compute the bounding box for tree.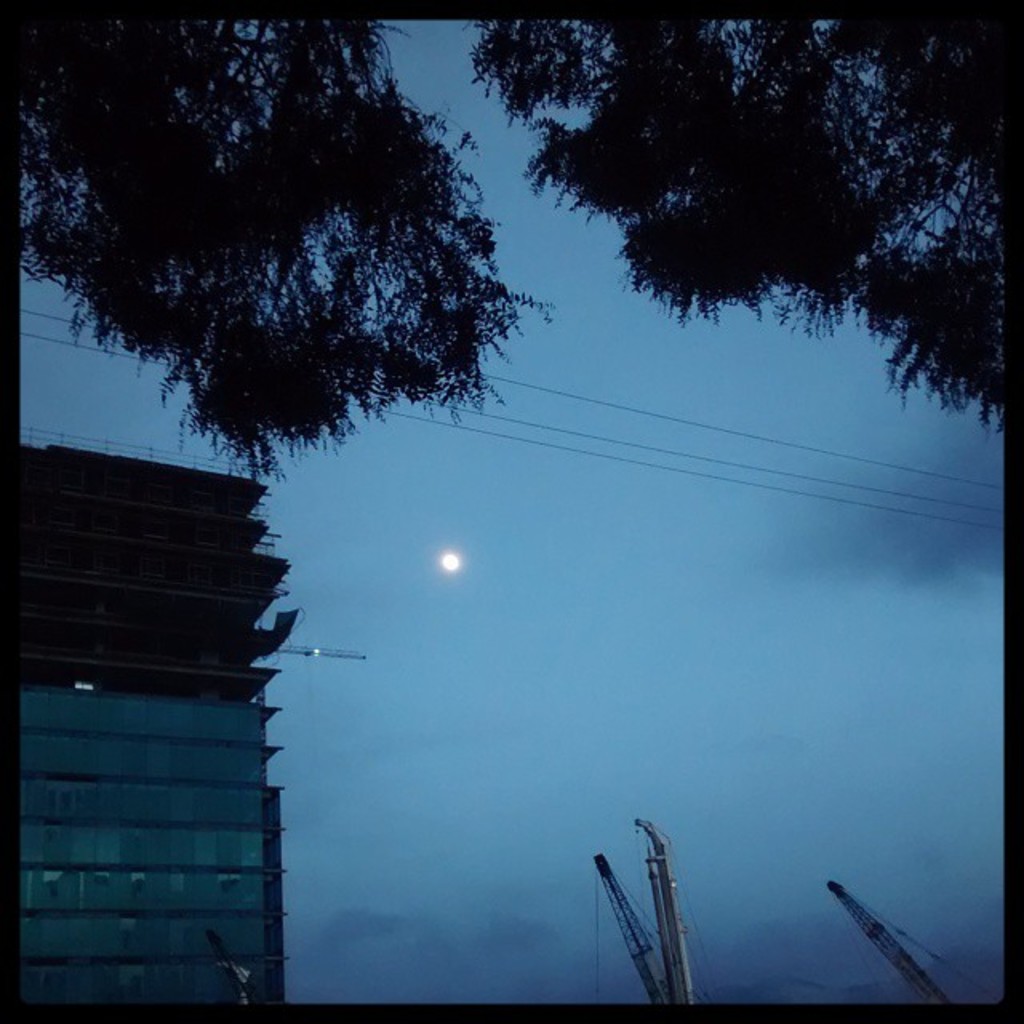
470:0:1022:456.
